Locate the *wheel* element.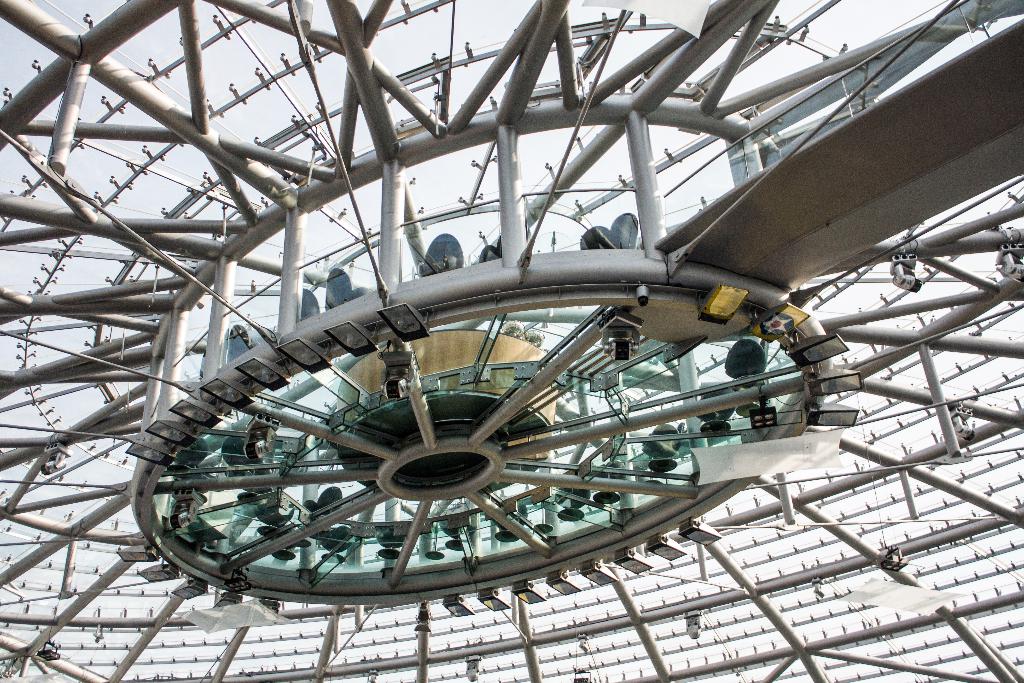
Element bbox: <bbox>0, 0, 1023, 682</bbox>.
